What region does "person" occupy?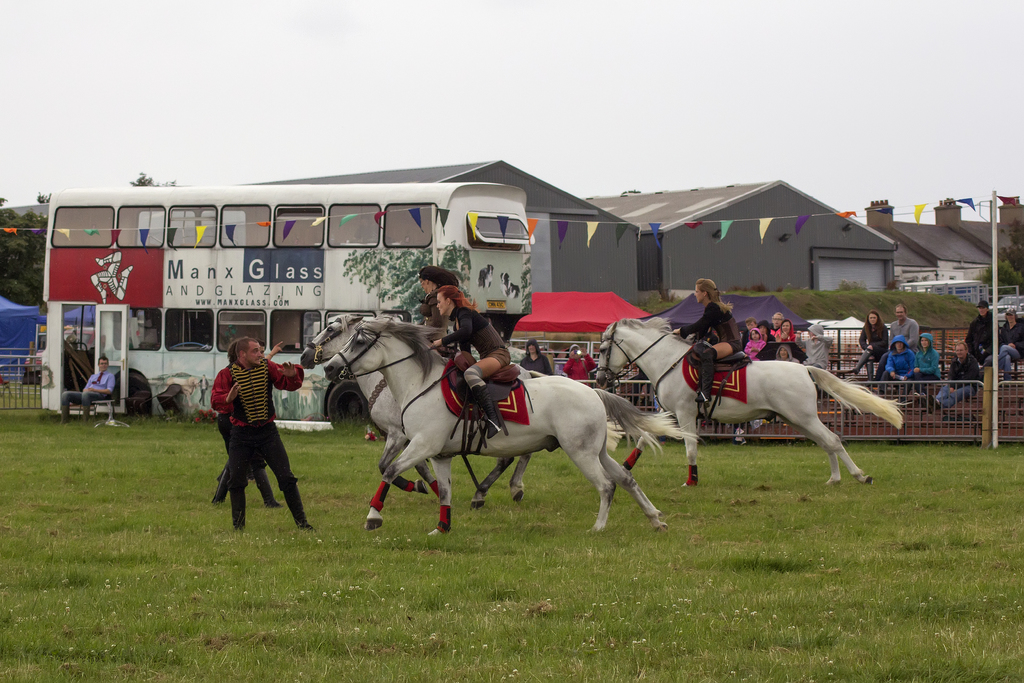
(418,267,460,331).
